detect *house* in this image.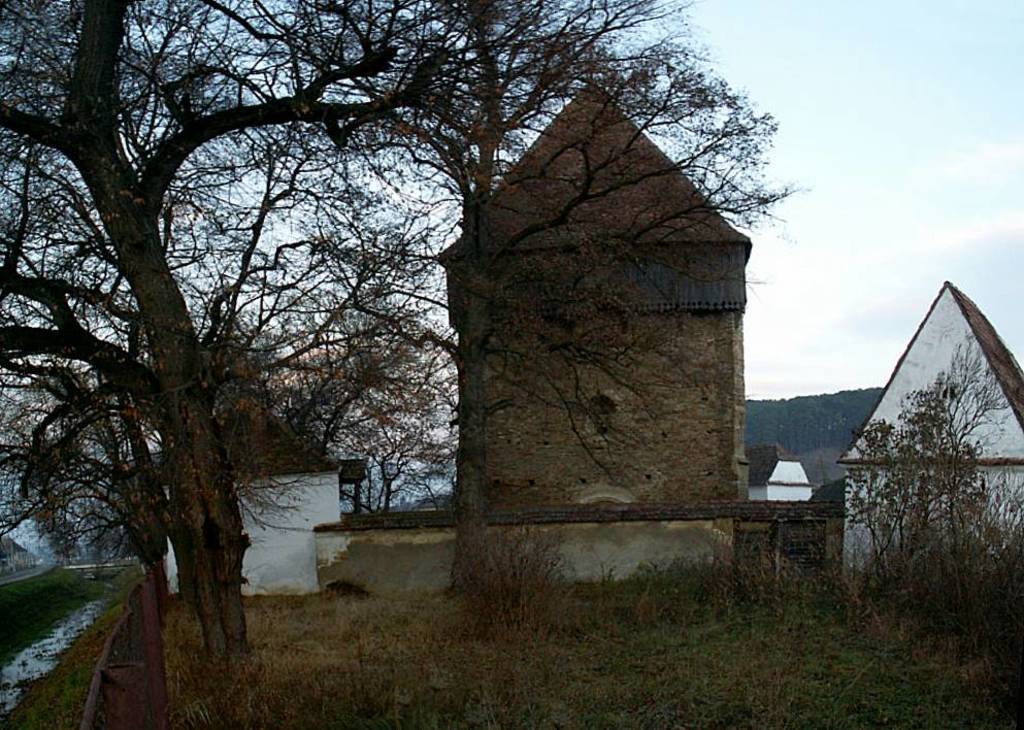
Detection: x1=837 y1=279 x2=1023 y2=595.
